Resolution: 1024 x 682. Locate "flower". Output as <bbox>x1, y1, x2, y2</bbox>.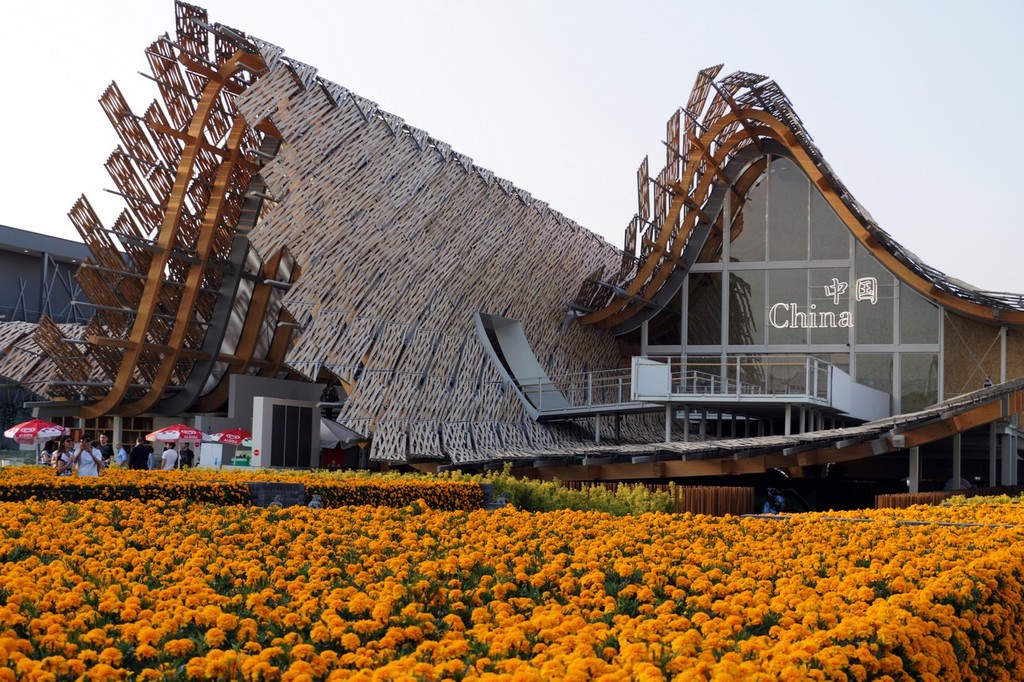
<bbox>135, 645, 156, 658</bbox>.
